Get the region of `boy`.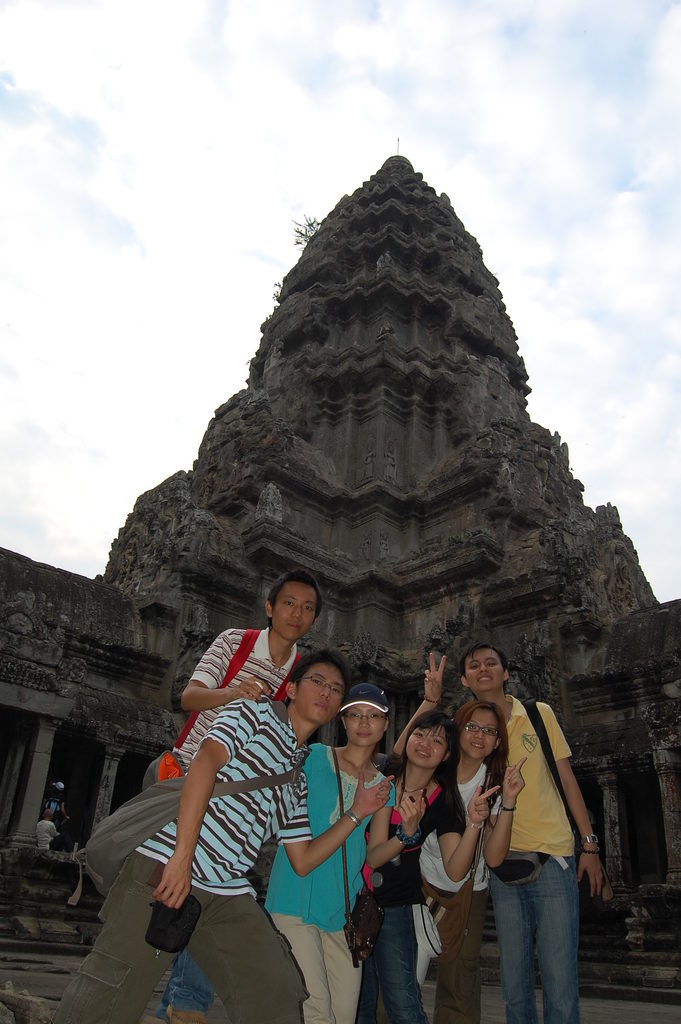
rect(51, 648, 393, 1023).
